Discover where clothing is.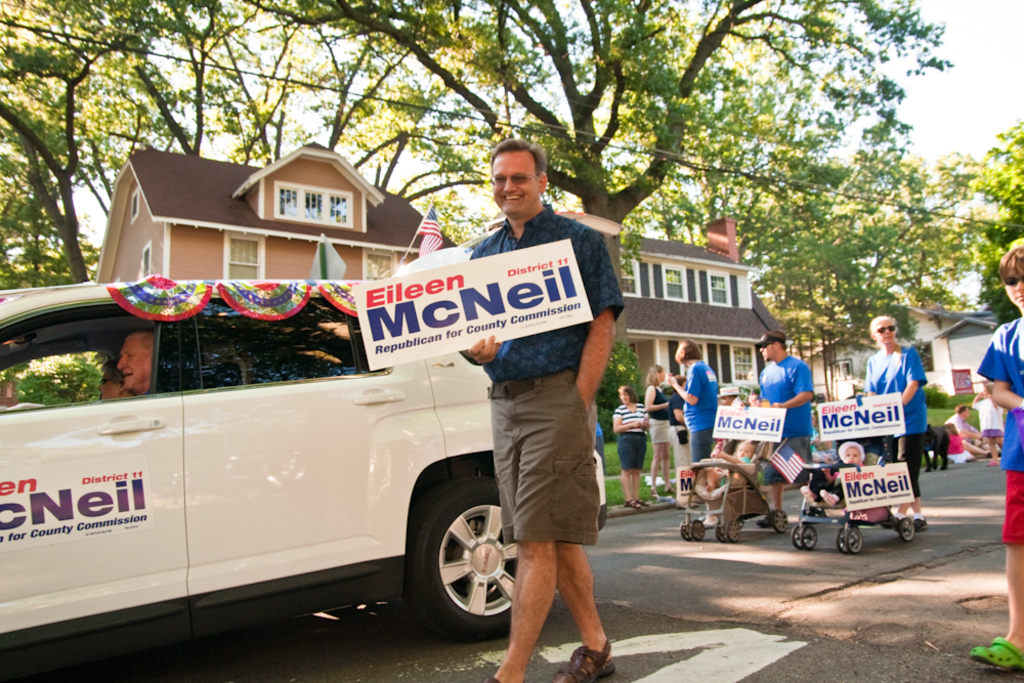
Discovered at {"x1": 972, "y1": 310, "x2": 1023, "y2": 549}.
